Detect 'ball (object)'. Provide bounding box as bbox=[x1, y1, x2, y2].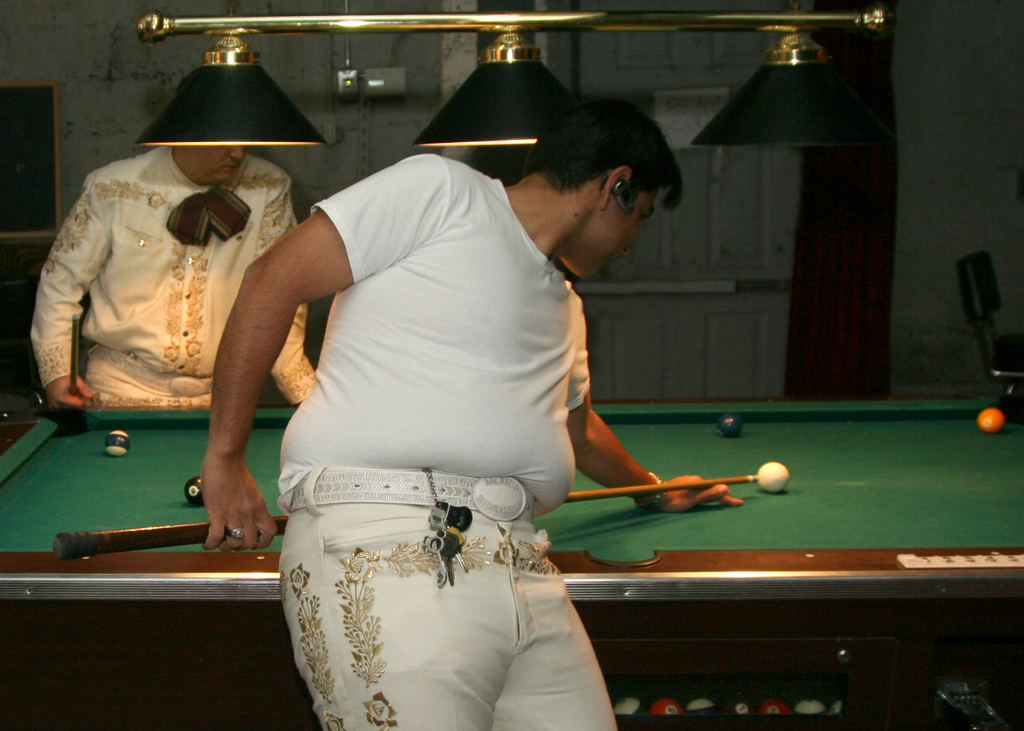
bbox=[755, 463, 792, 493].
